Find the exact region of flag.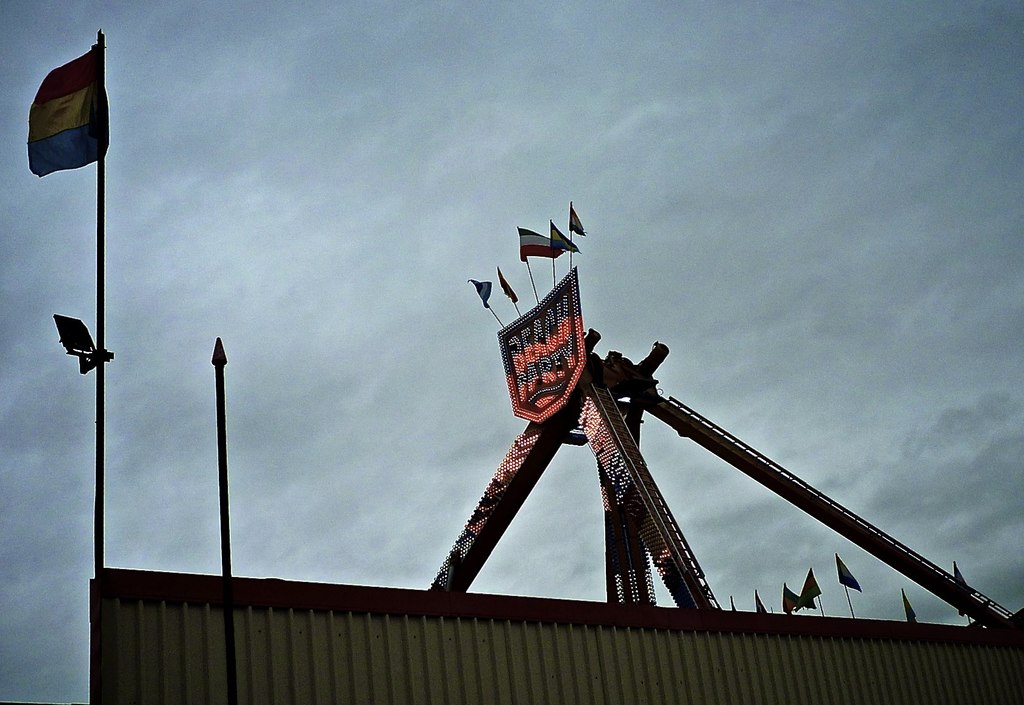
Exact region: {"left": 801, "top": 567, "right": 823, "bottom": 605}.
